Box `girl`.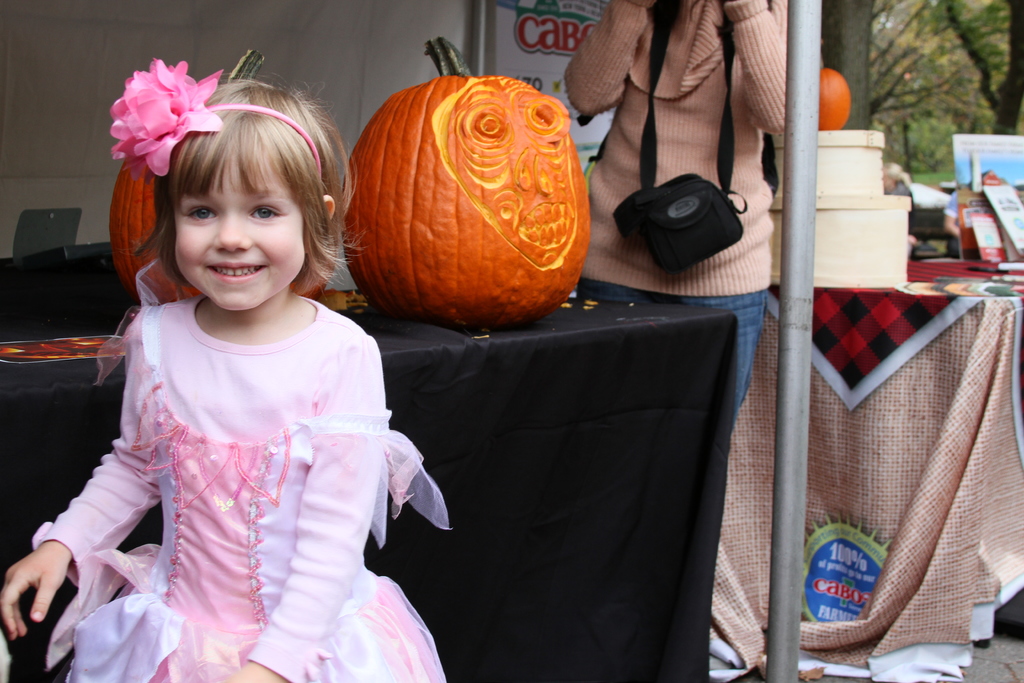
rect(0, 49, 454, 682).
